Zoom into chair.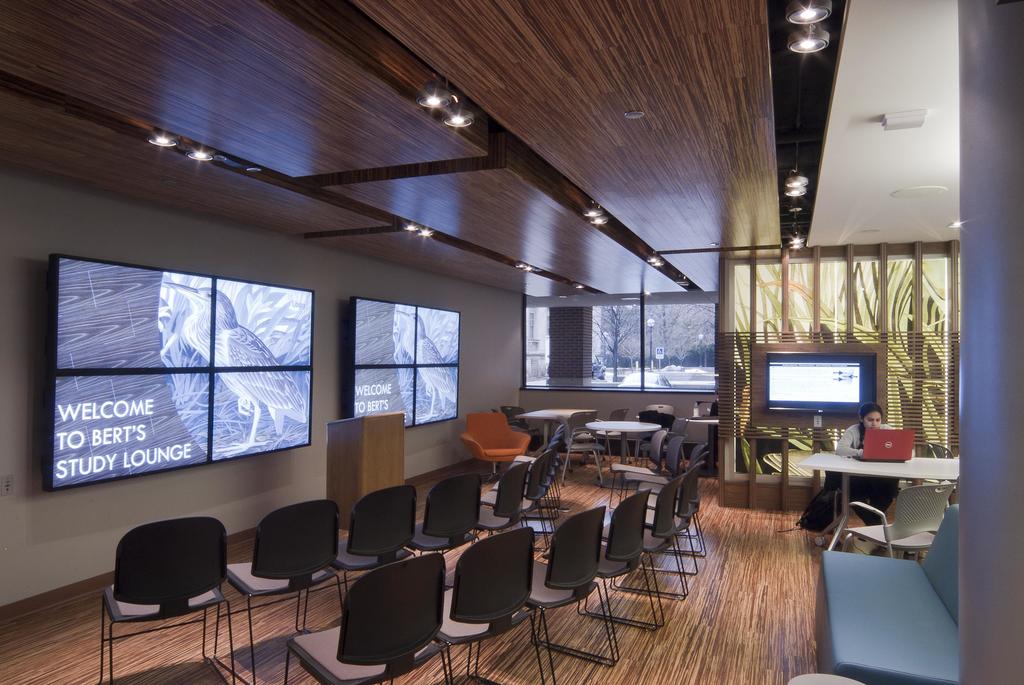
Zoom target: {"x1": 483, "y1": 426, "x2": 564, "y2": 542}.
